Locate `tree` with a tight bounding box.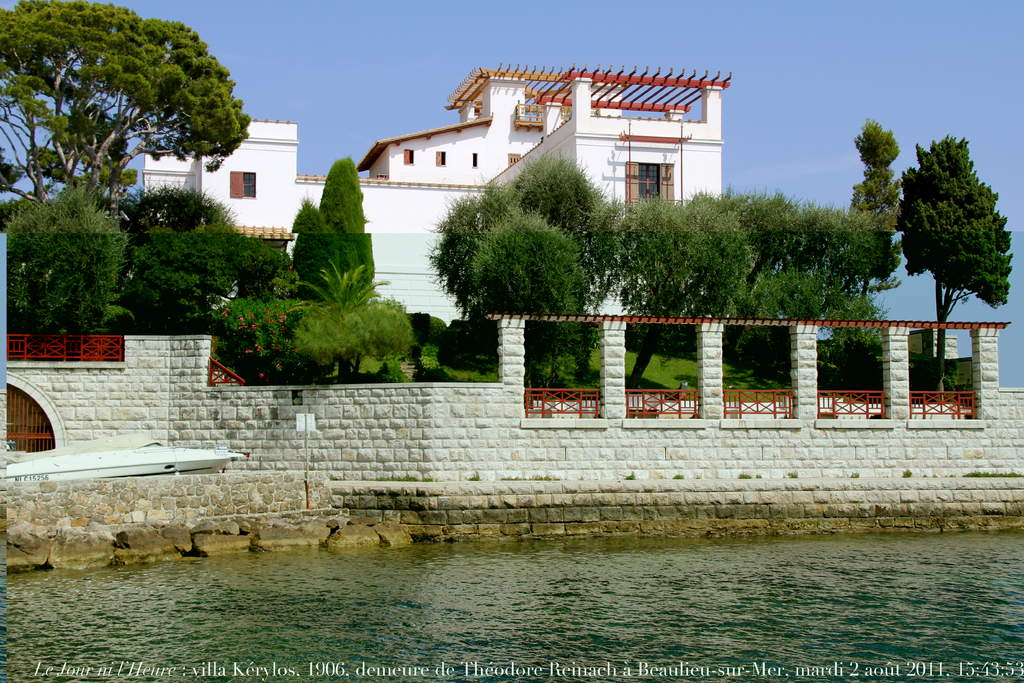
l=19, t=5, r=248, b=322.
